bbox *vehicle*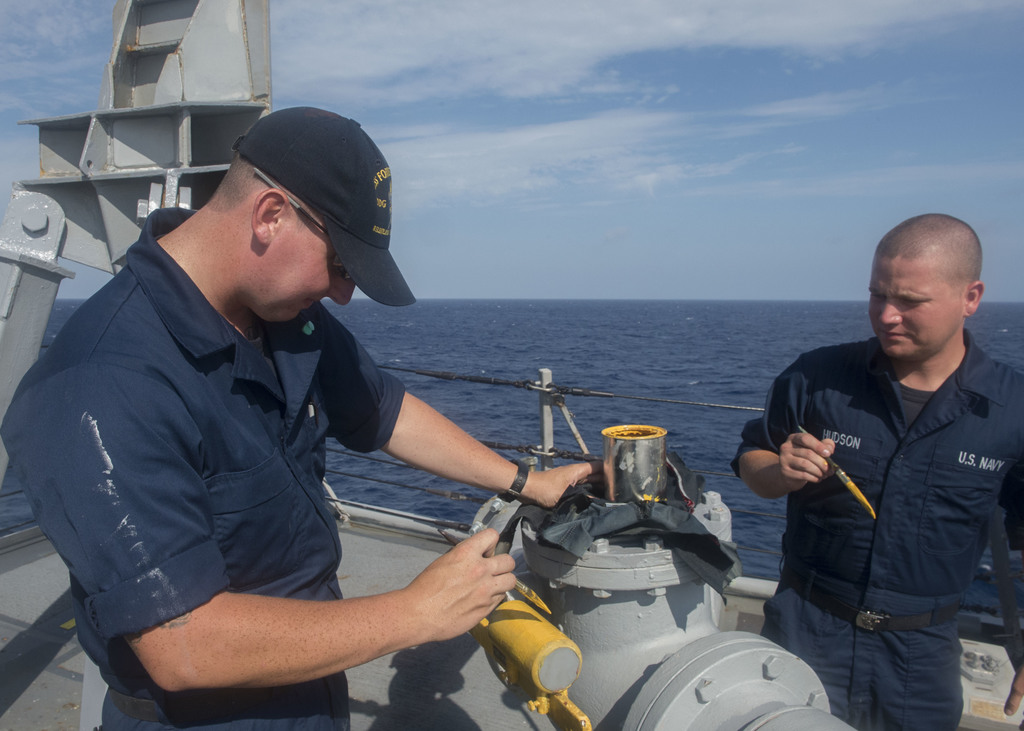
<bbox>0, 0, 1023, 730</bbox>
